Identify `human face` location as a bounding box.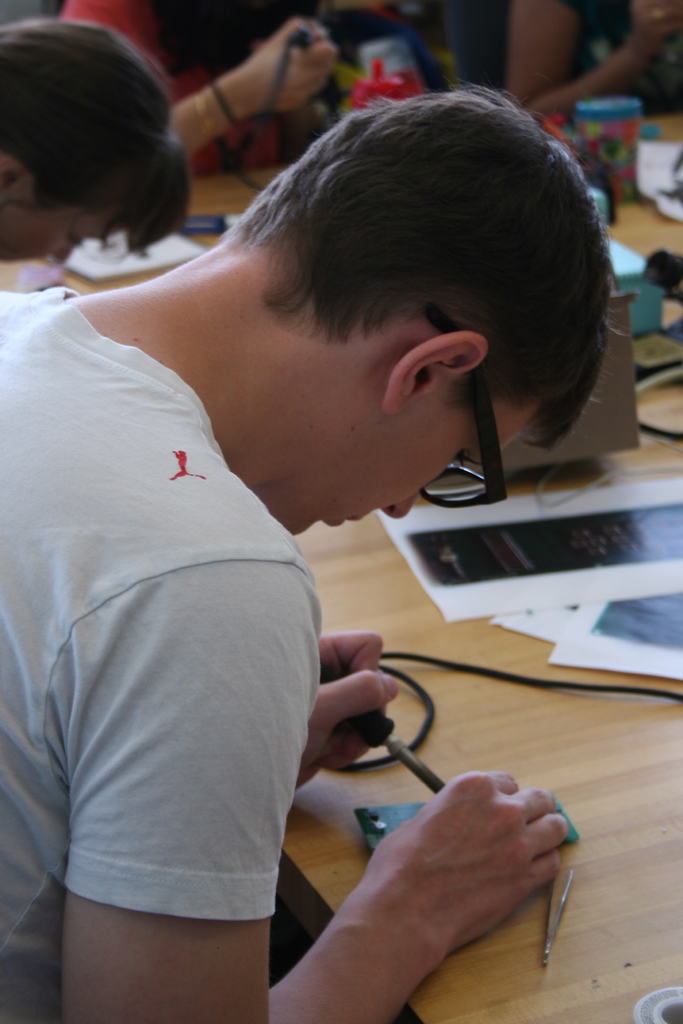
{"left": 0, "top": 171, "right": 122, "bottom": 264}.
